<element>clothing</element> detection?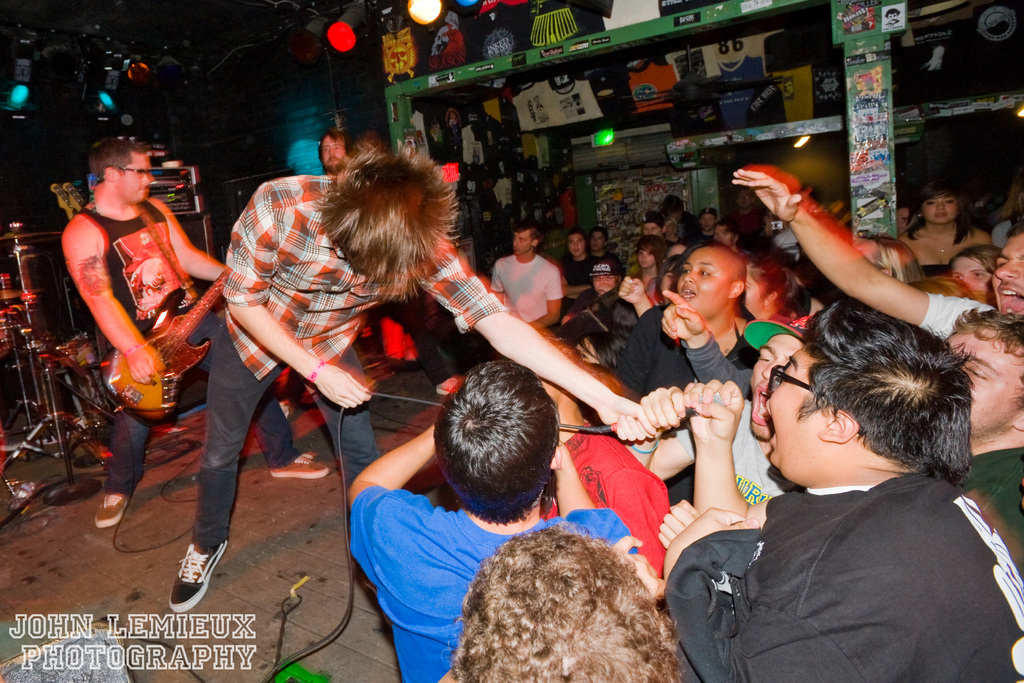
[192, 176, 511, 558]
